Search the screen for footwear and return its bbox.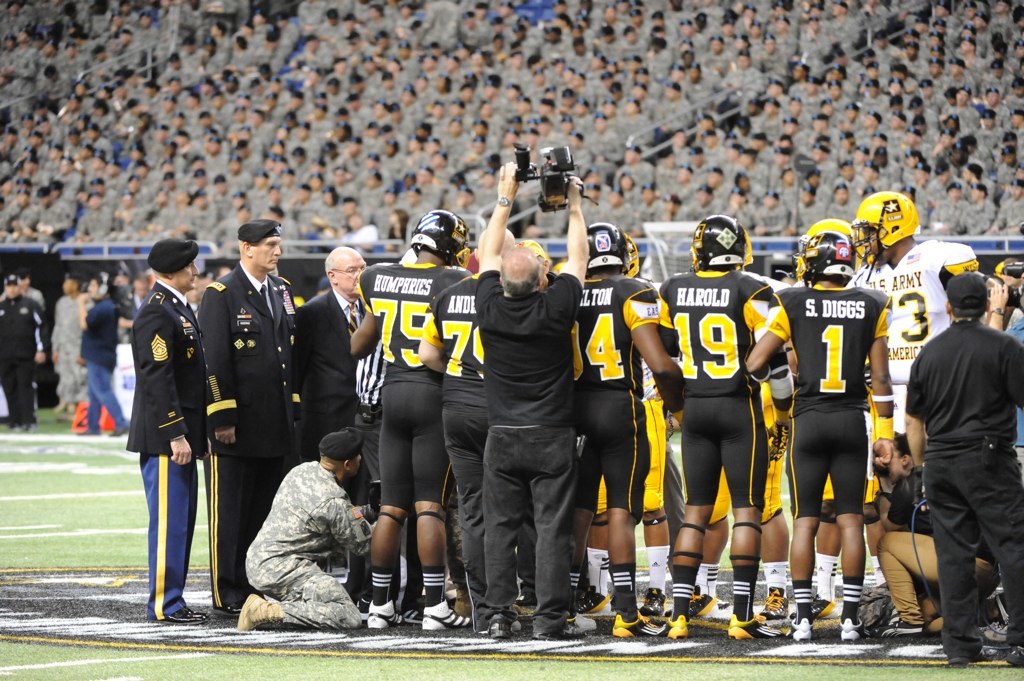
Found: [x1=167, y1=605, x2=202, y2=622].
